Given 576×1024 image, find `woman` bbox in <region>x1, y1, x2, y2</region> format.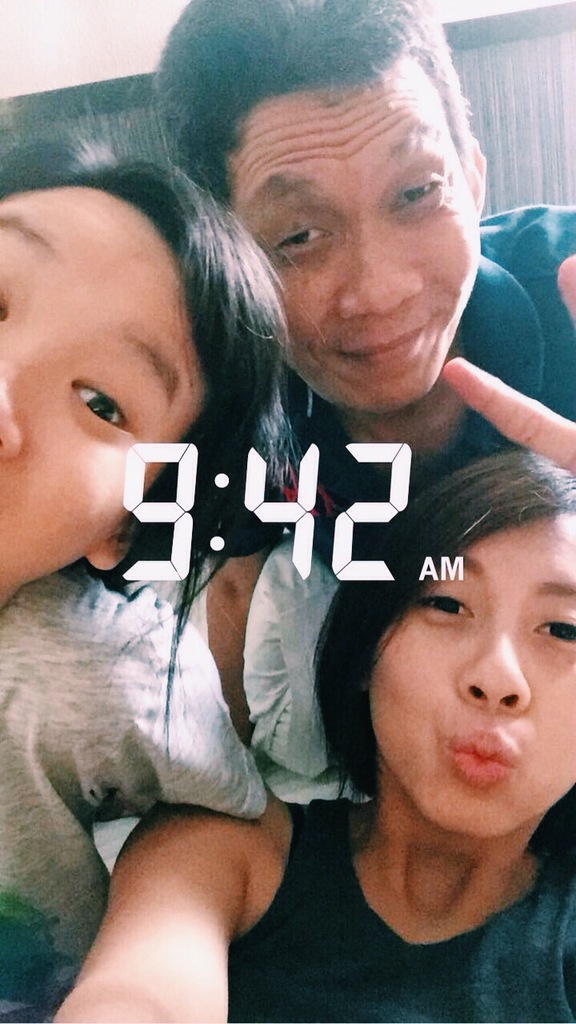
<region>0, 98, 309, 1023</region>.
